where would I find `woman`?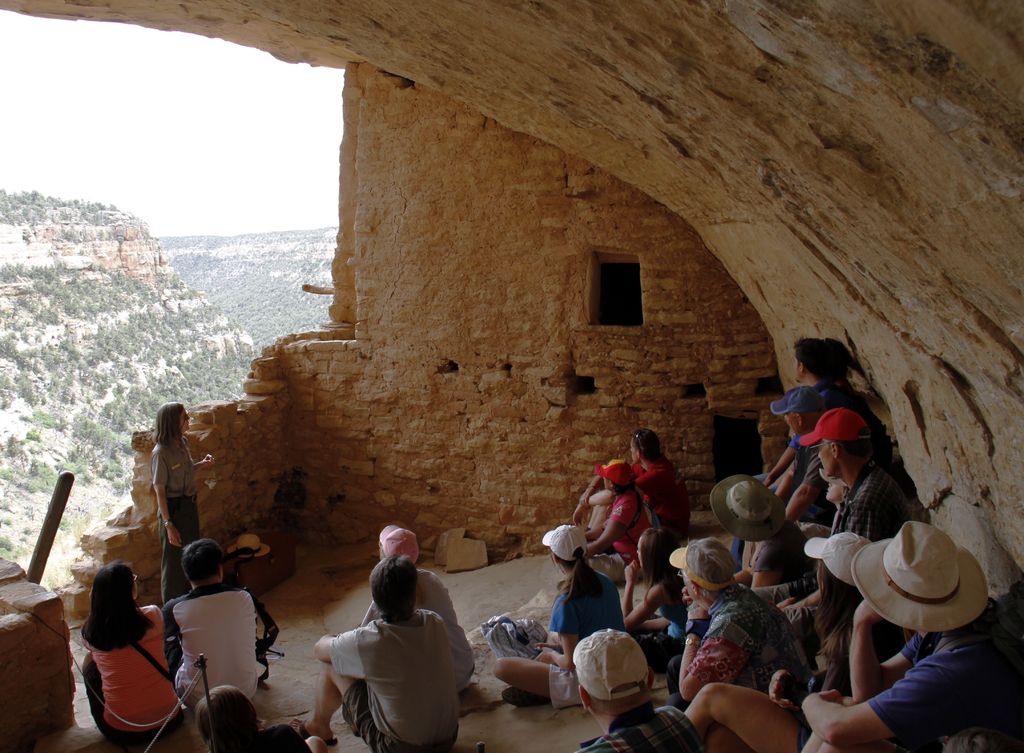
At x1=580 y1=458 x2=646 y2=586.
